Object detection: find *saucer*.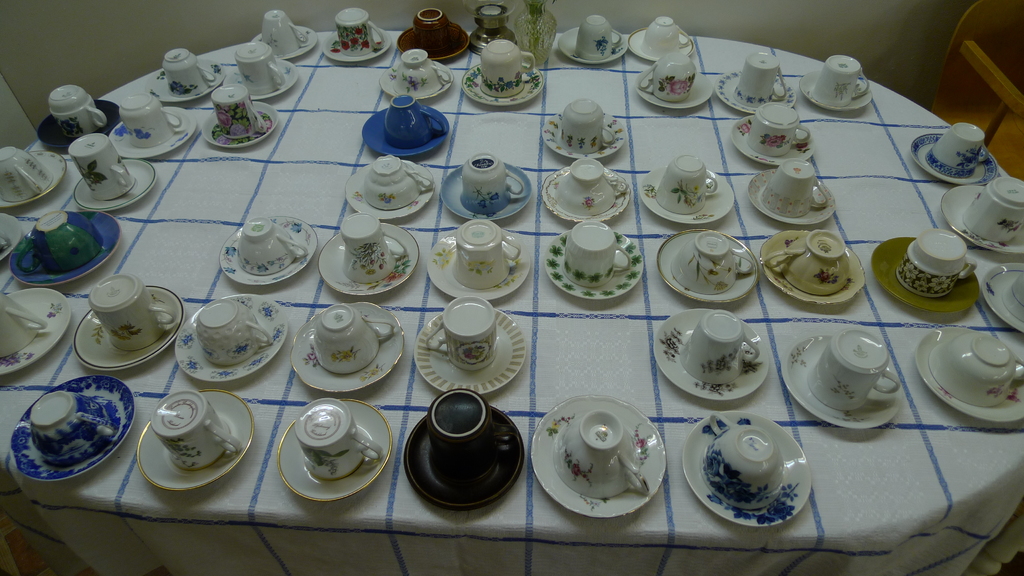
<region>540, 113, 626, 159</region>.
